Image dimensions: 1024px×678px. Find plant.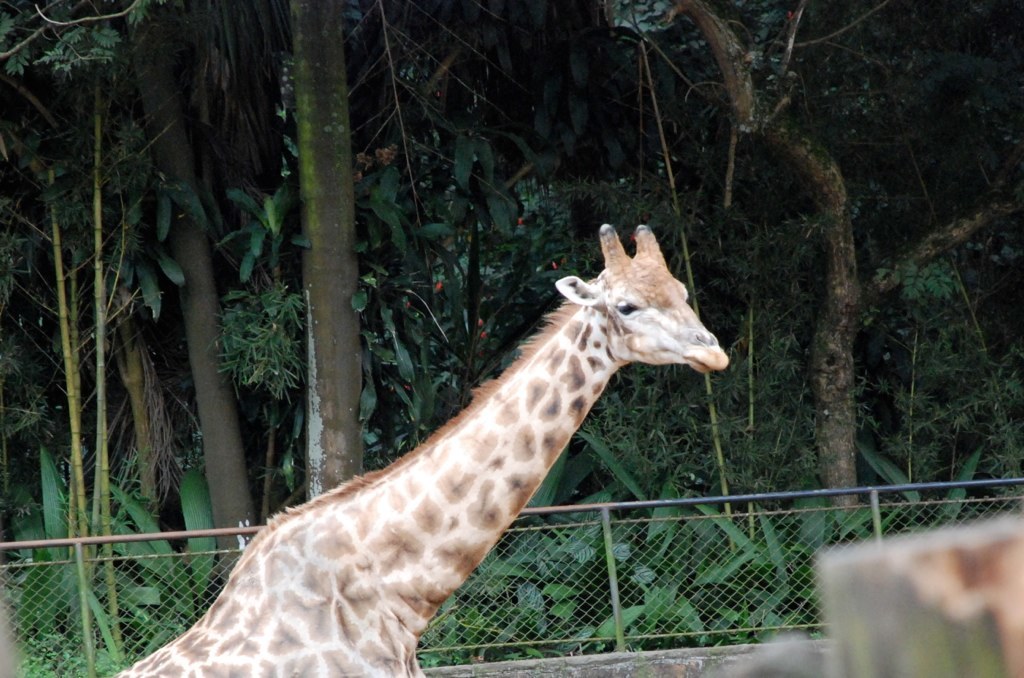
Rect(789, 445, 918, 539).
